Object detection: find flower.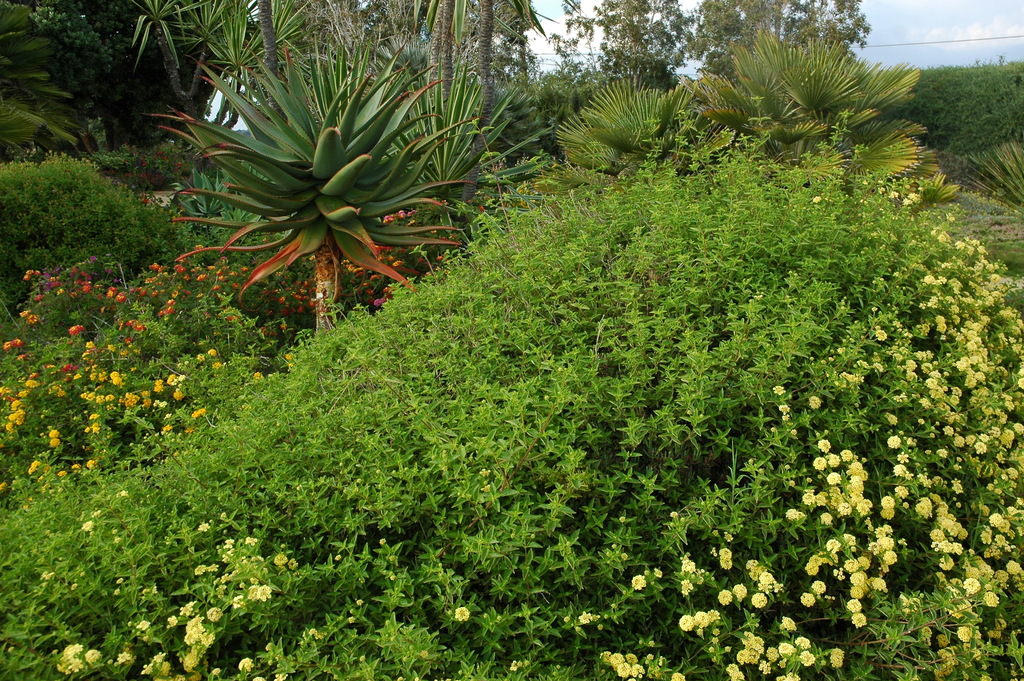
[left=511, top=657, right=524, bottom=669].
